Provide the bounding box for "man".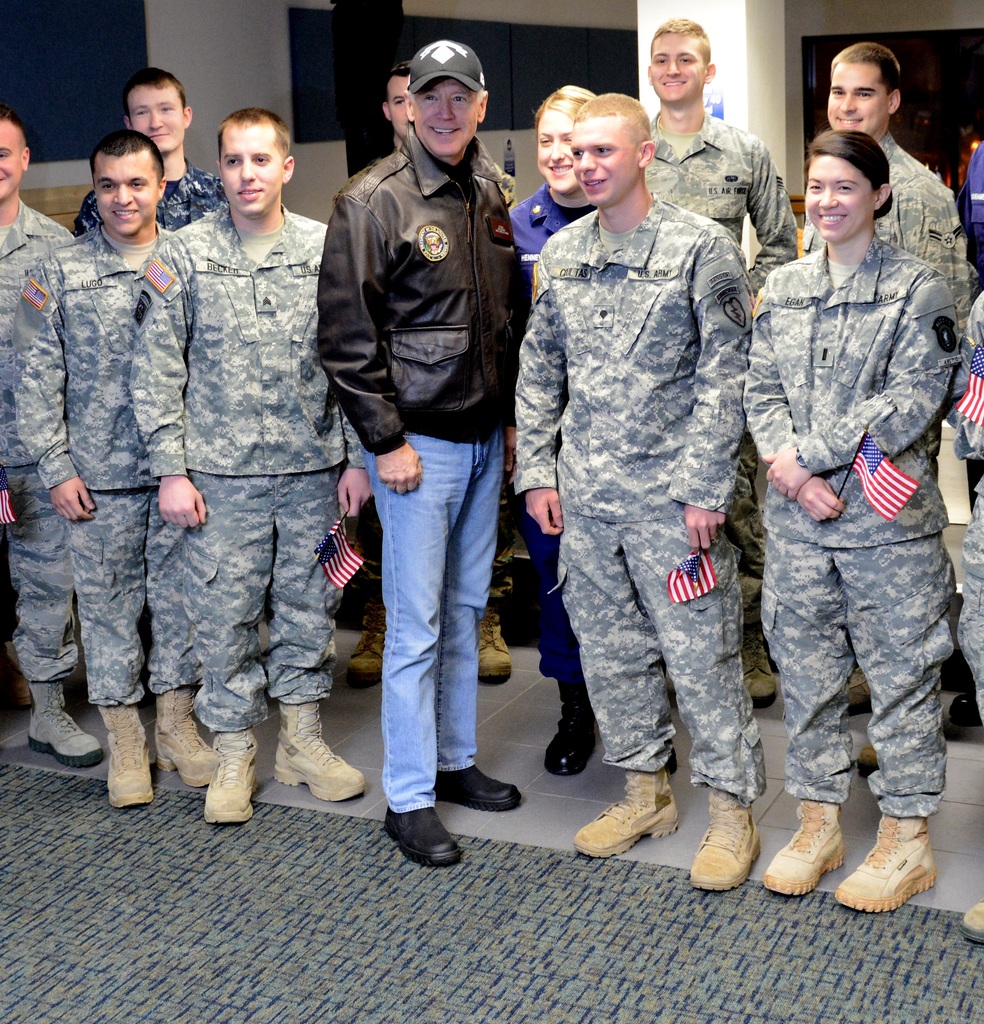
region(0, 109, 110, 776).
